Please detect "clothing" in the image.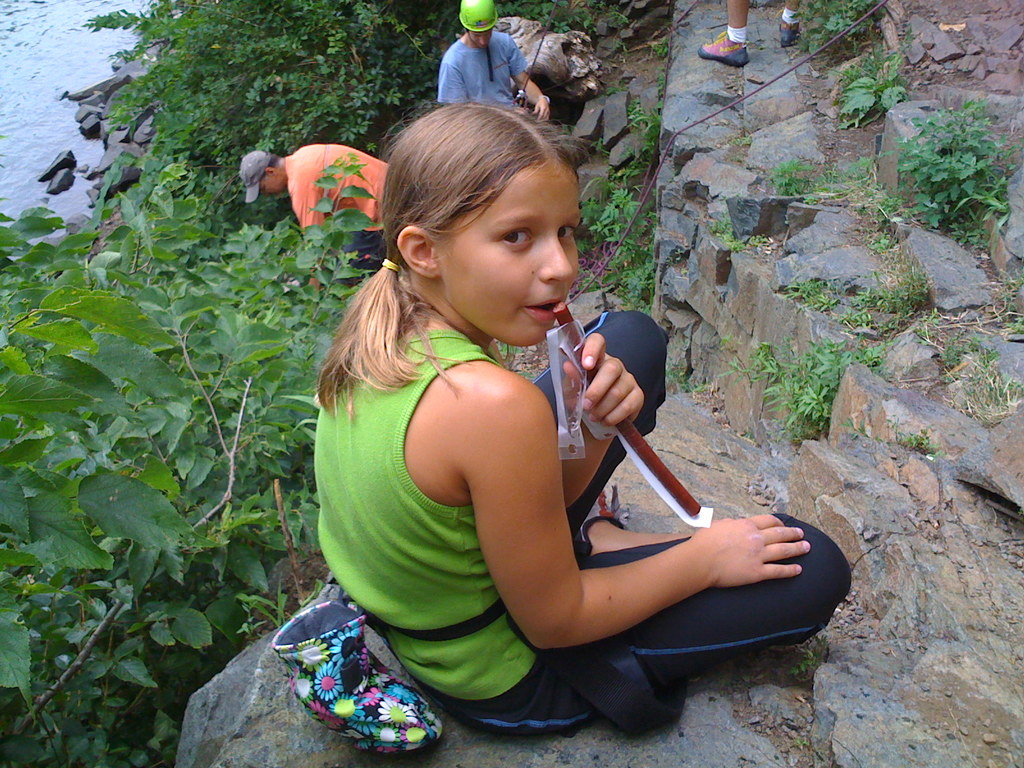
288 145 391 274.
